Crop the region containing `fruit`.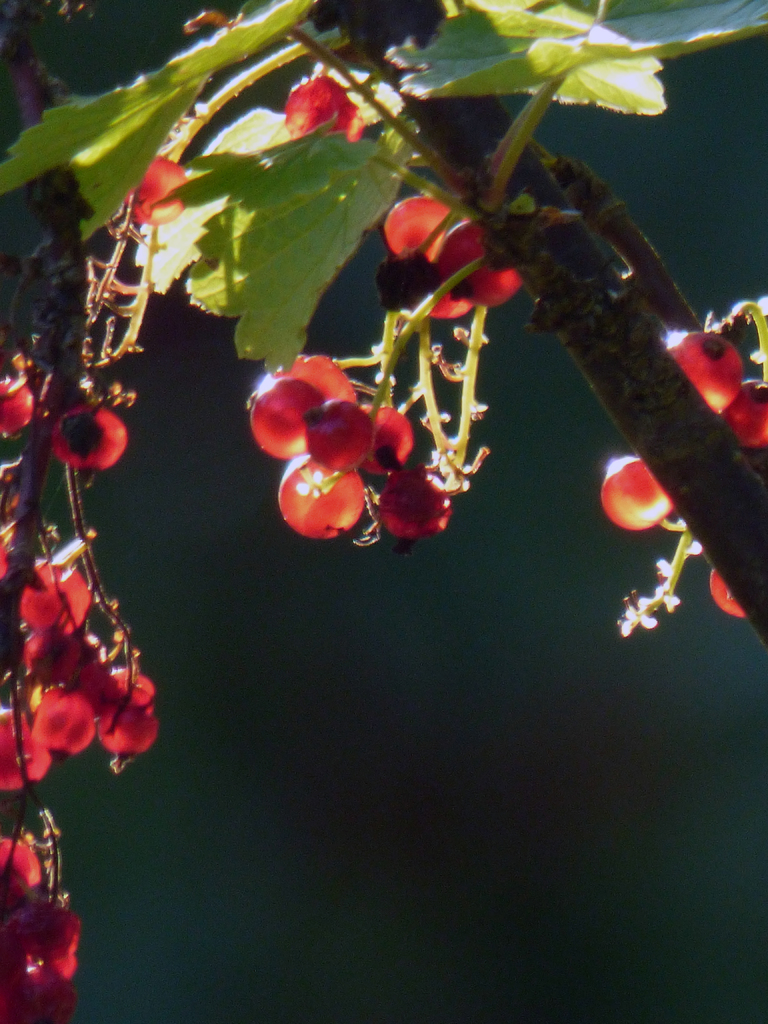
Crop region: [435,209,518,307].
